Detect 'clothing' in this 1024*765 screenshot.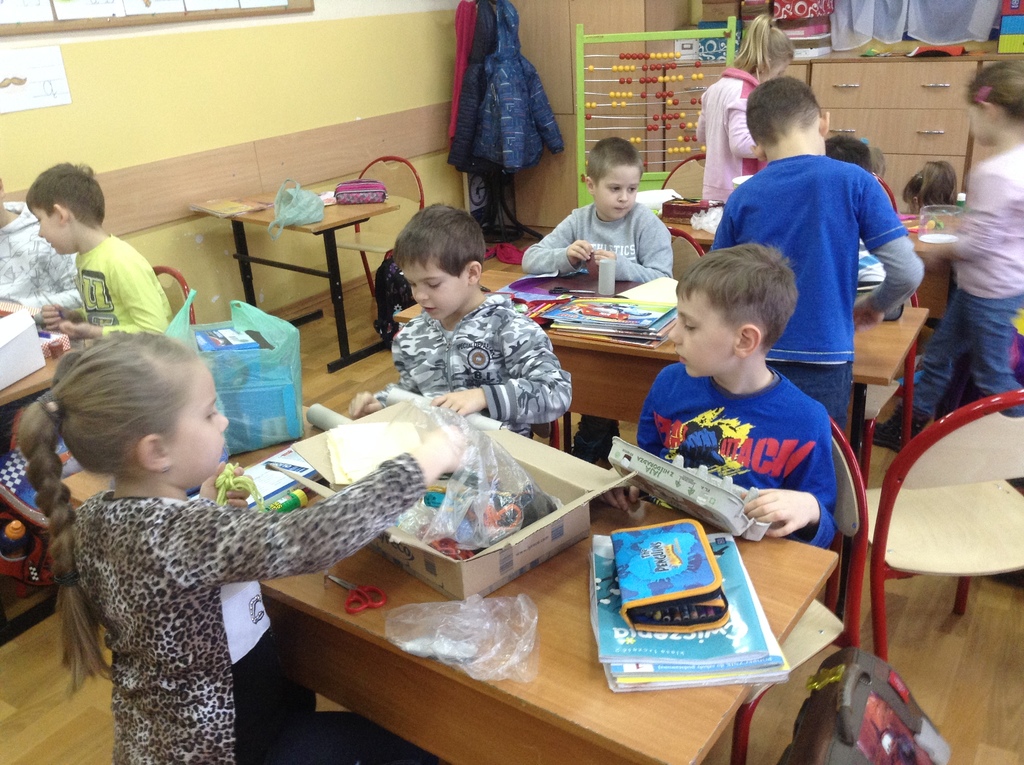
Detection: {"left": 696, "top": 76, "right": 758, "bottom": 215}.
